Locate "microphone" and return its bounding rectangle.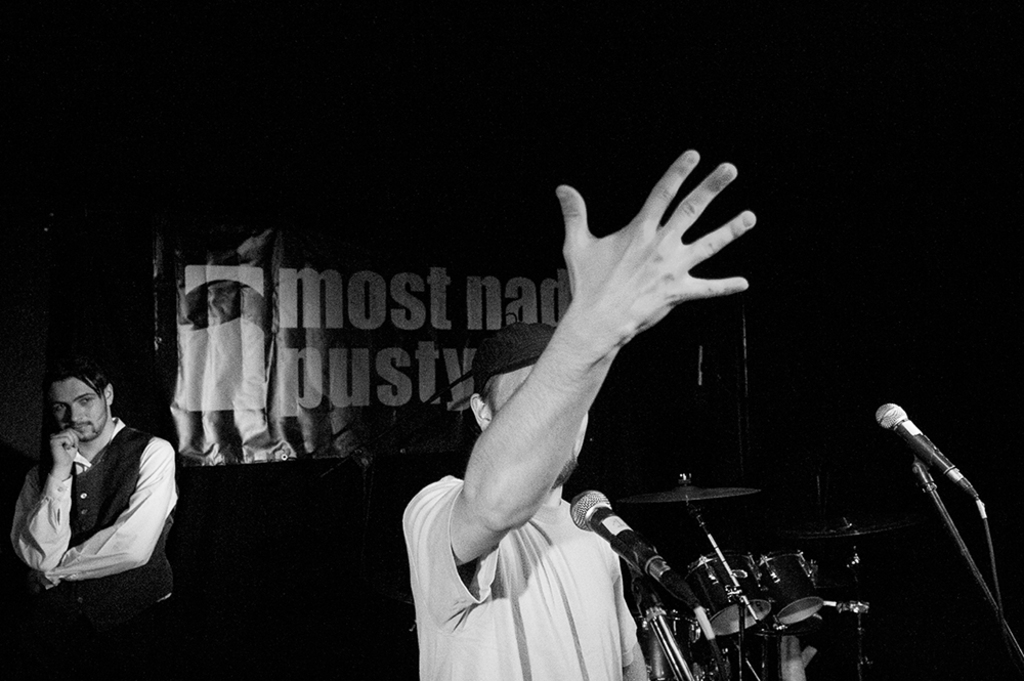
locate(571, 490, 700, 607).
